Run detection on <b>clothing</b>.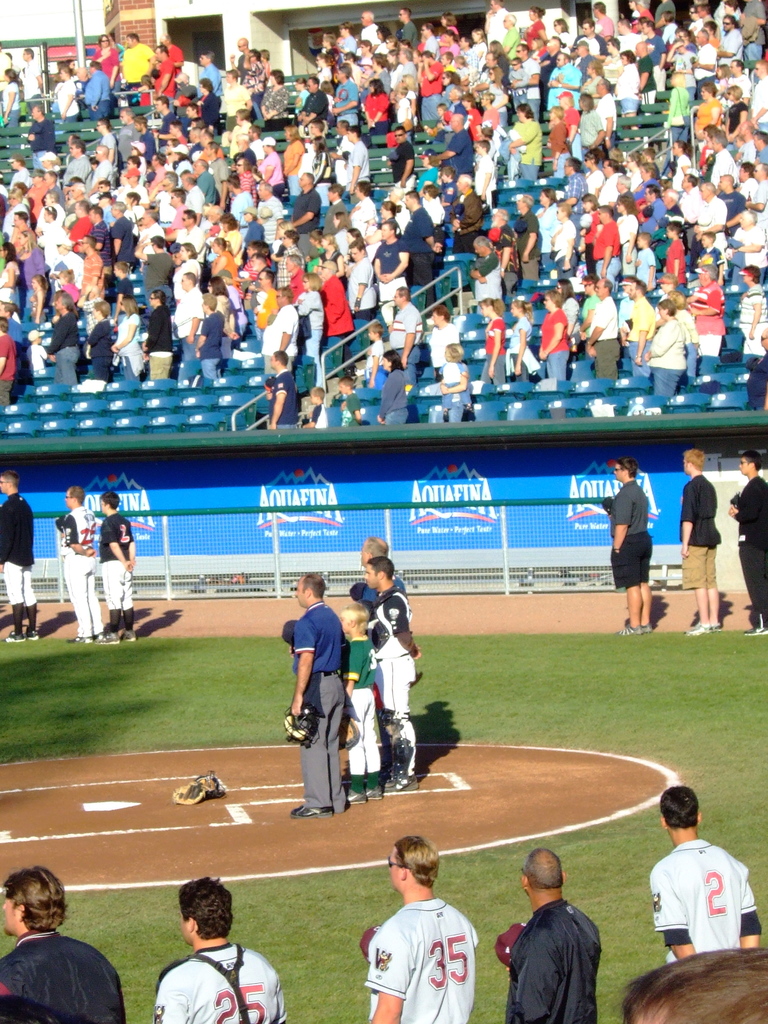
Result: [left=340, top=622, right=381, bottom=764].
